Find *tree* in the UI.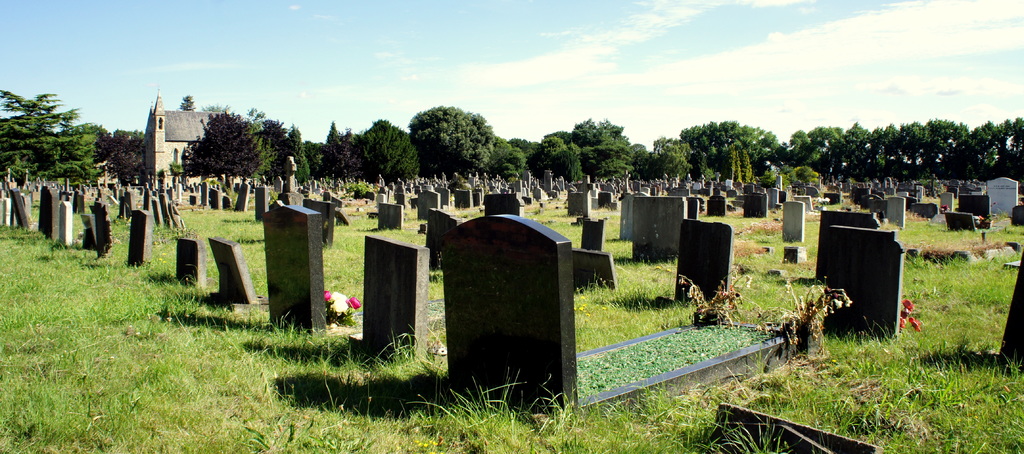
UI element at 181:113:259:174.
